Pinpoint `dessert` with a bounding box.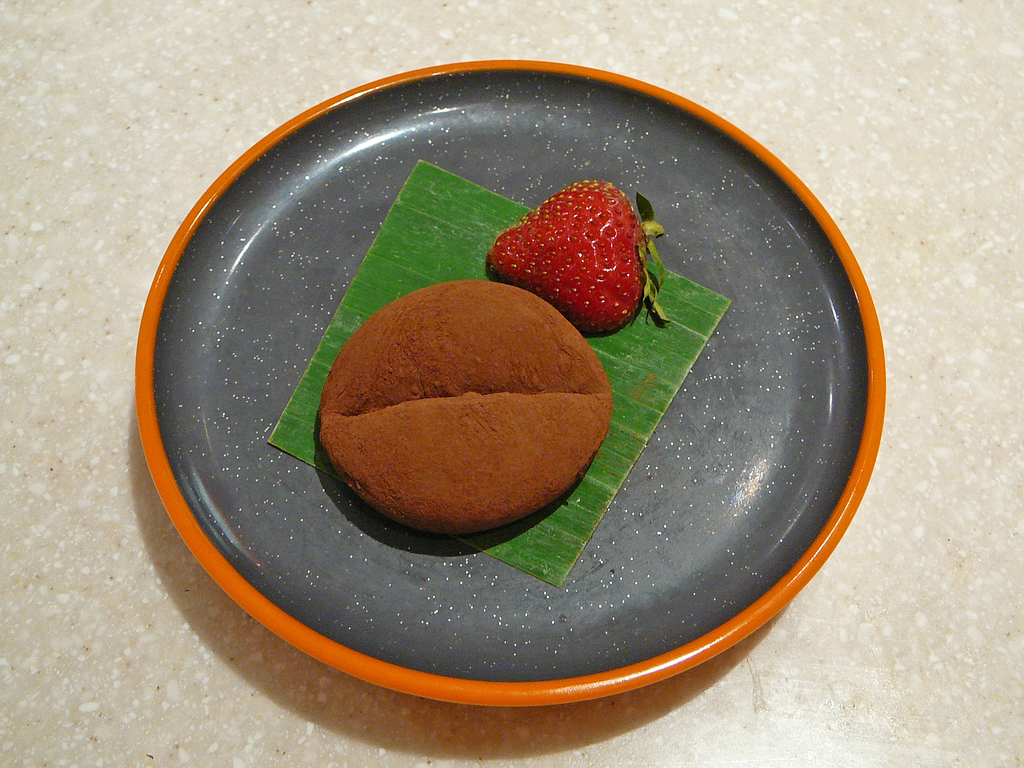
bbox=(323, 277, 614, 531).
